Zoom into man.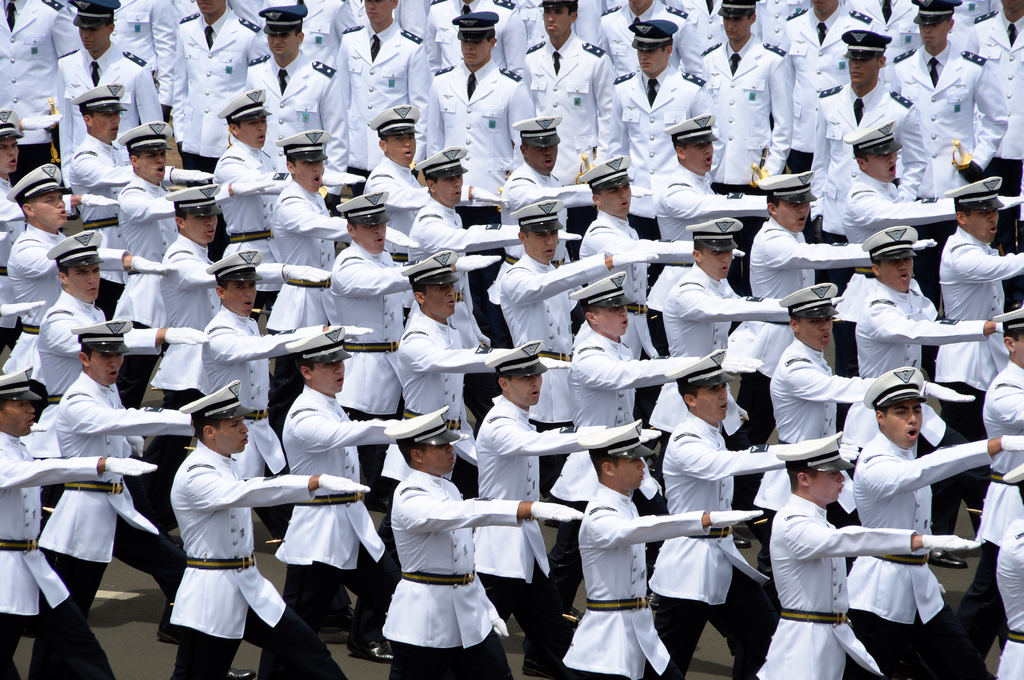
Zoom target: bbox=[348, 251, 561, 662].
